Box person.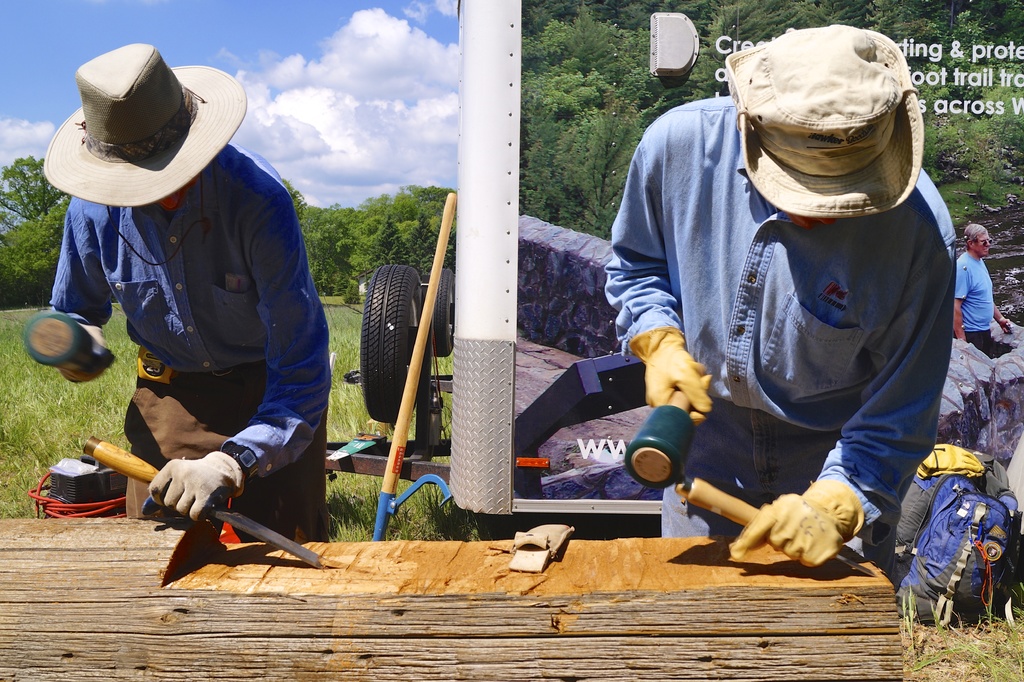
l=51, t=145, r=330, b=544.
